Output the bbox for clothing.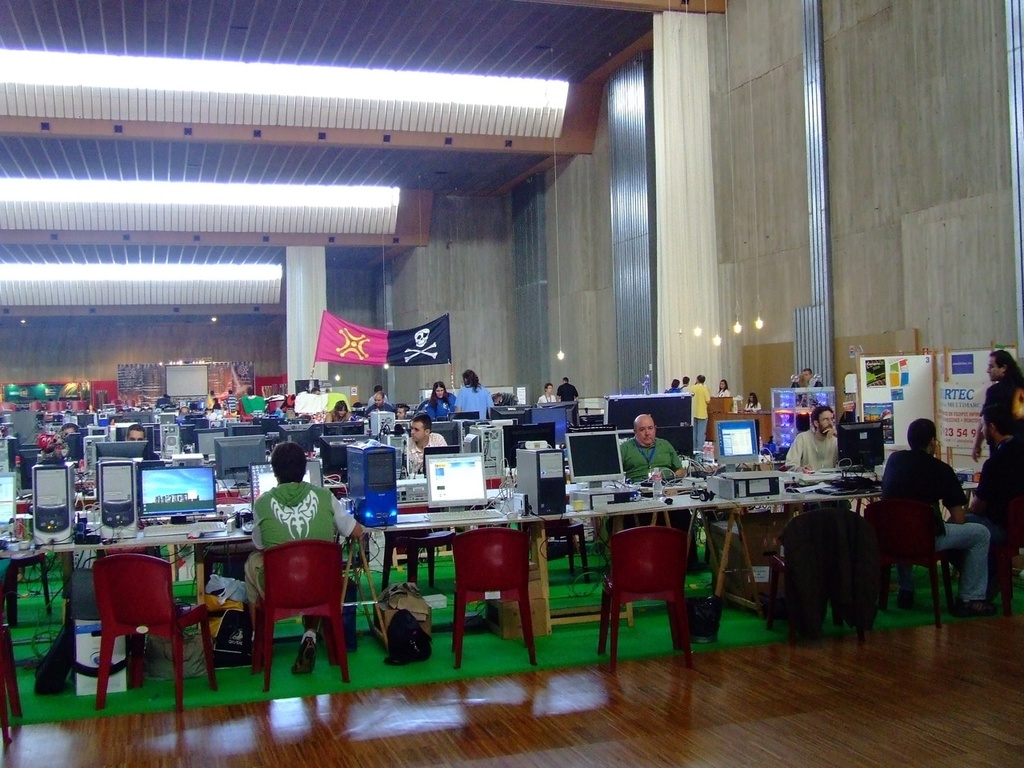
<bbox>150, 450, 162, 458</bbox>.
